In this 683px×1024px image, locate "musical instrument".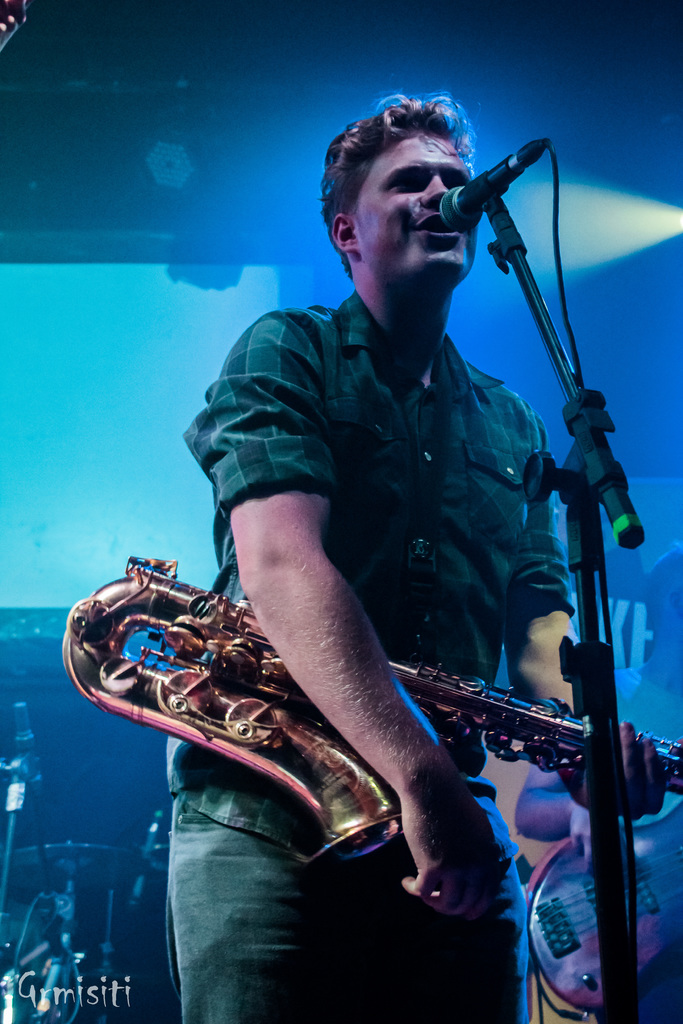
Bounding box: [left=514, top=791, right=682, bottom=1019].
